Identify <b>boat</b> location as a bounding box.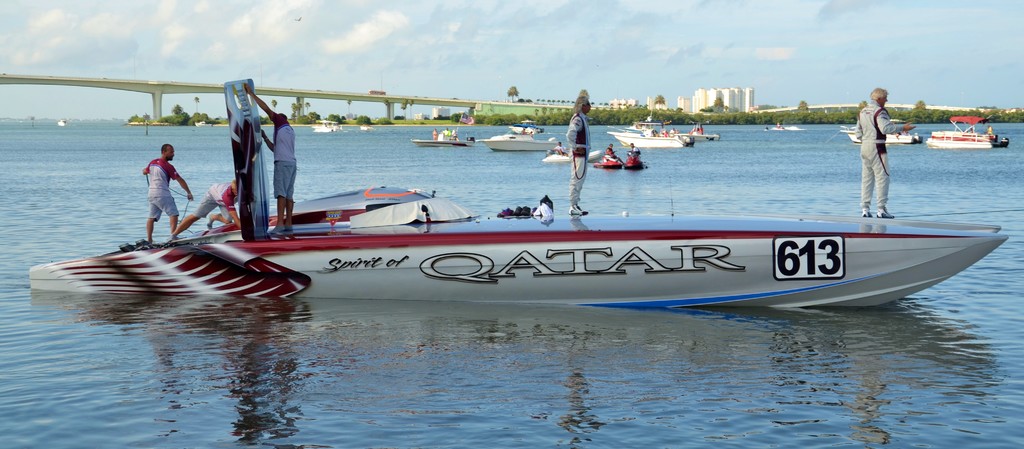
<box>840,126,922,147</box>.
